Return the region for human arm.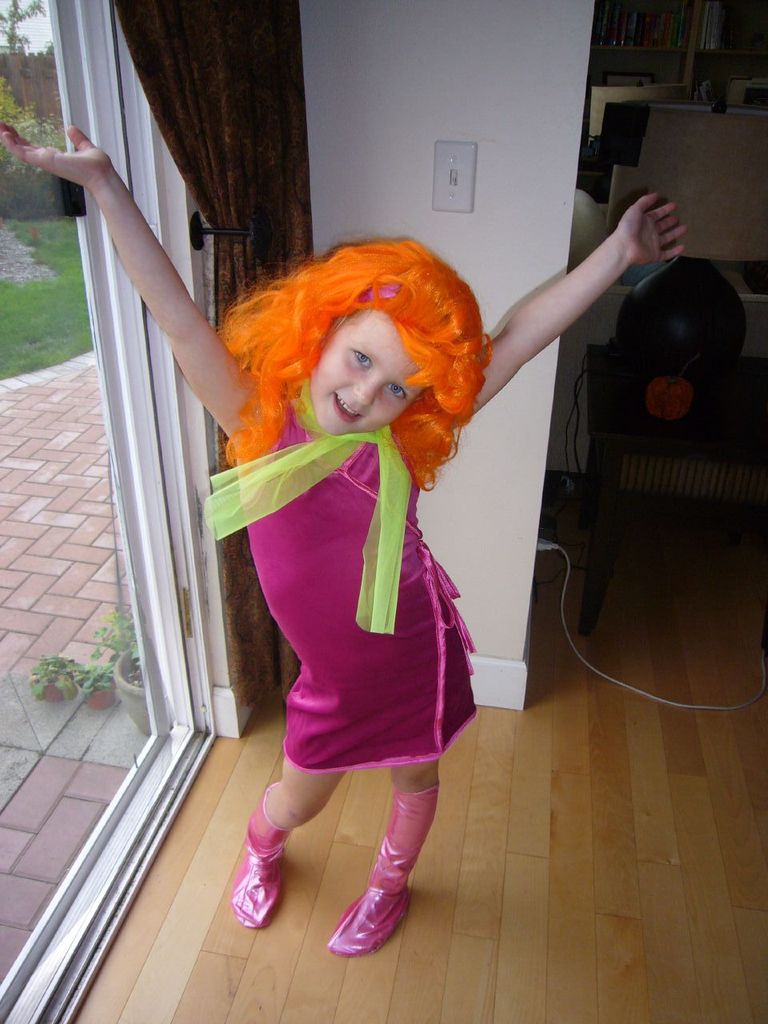
0:114:257:448.
